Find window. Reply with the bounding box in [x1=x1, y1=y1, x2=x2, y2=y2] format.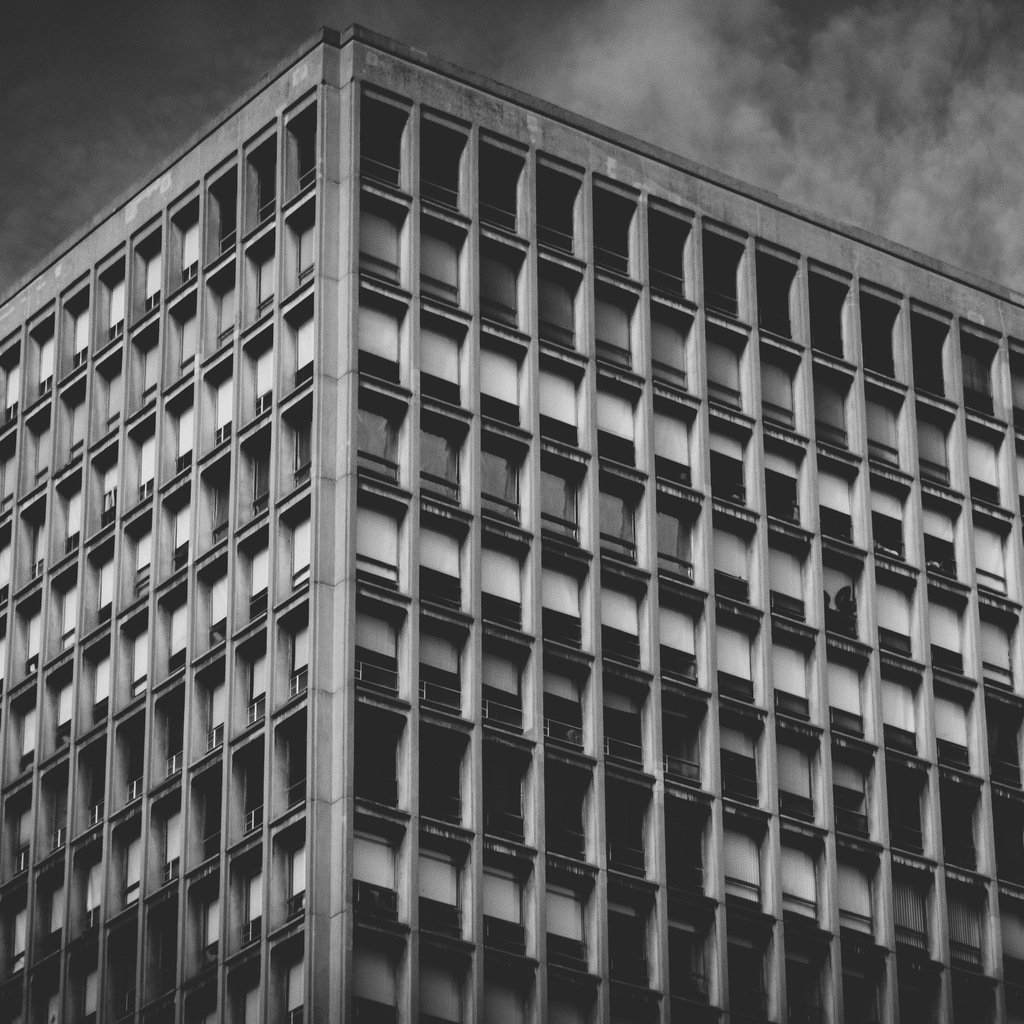
[x1=709, y1=406, x2=760, y2=525].
